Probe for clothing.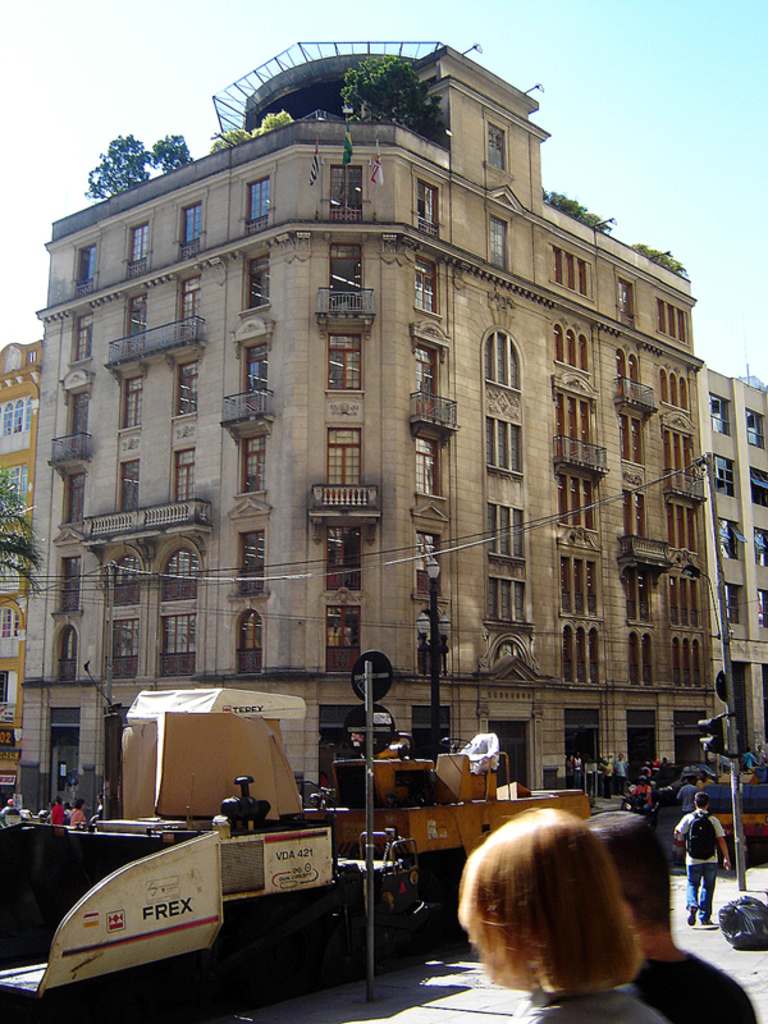
Probe result: 517, 970, 668, 1021.
